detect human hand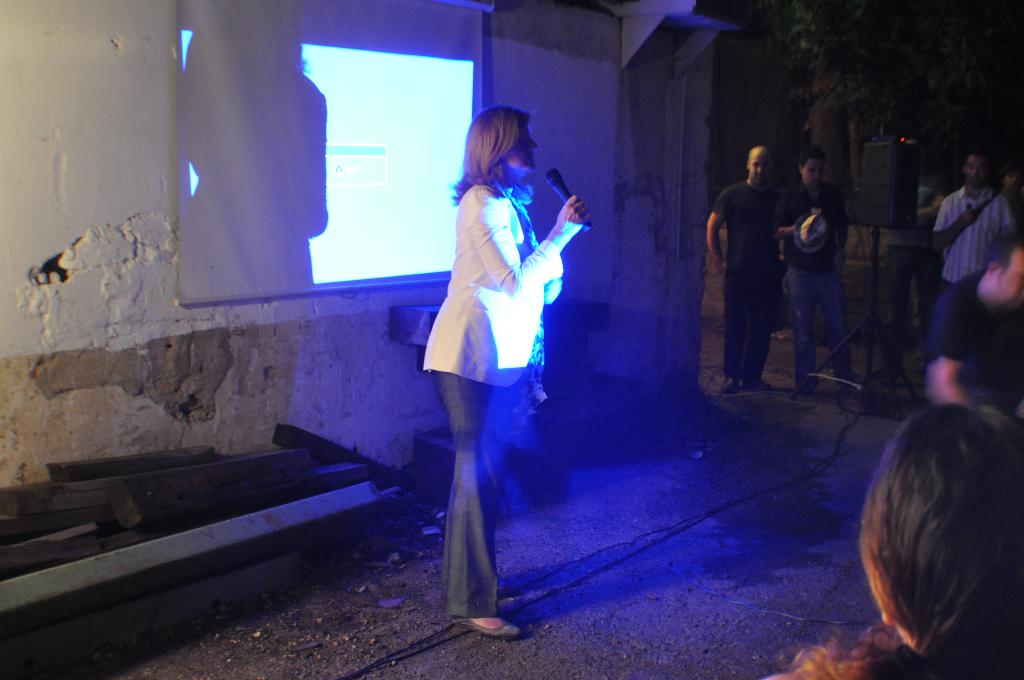
detection(556, 195, 594, 235)
